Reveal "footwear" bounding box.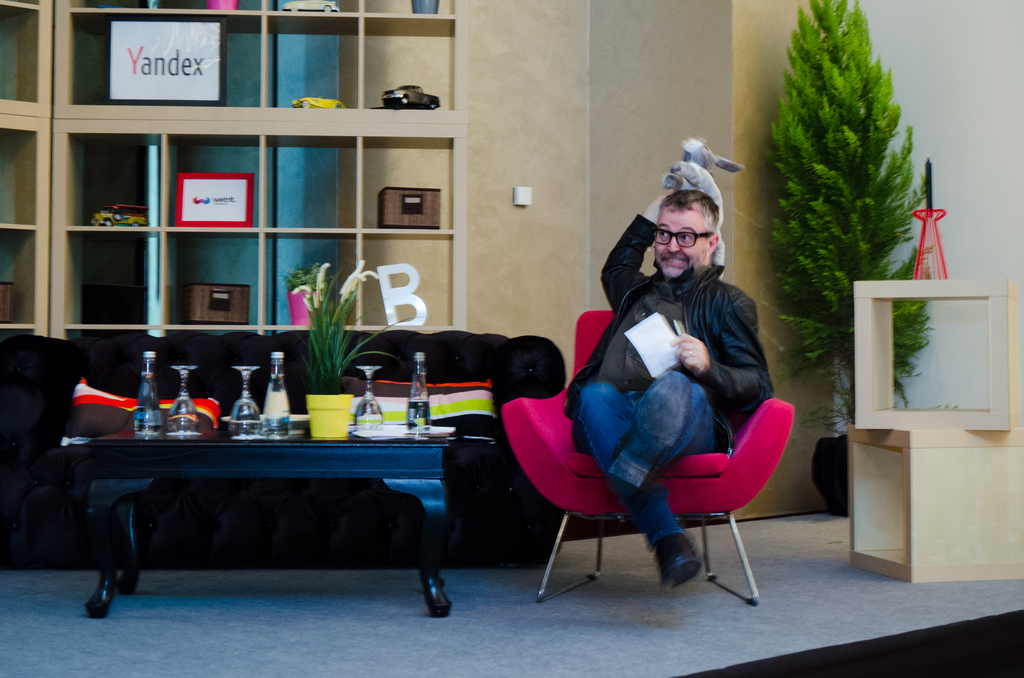
Revealed: 650:533:706:591.
